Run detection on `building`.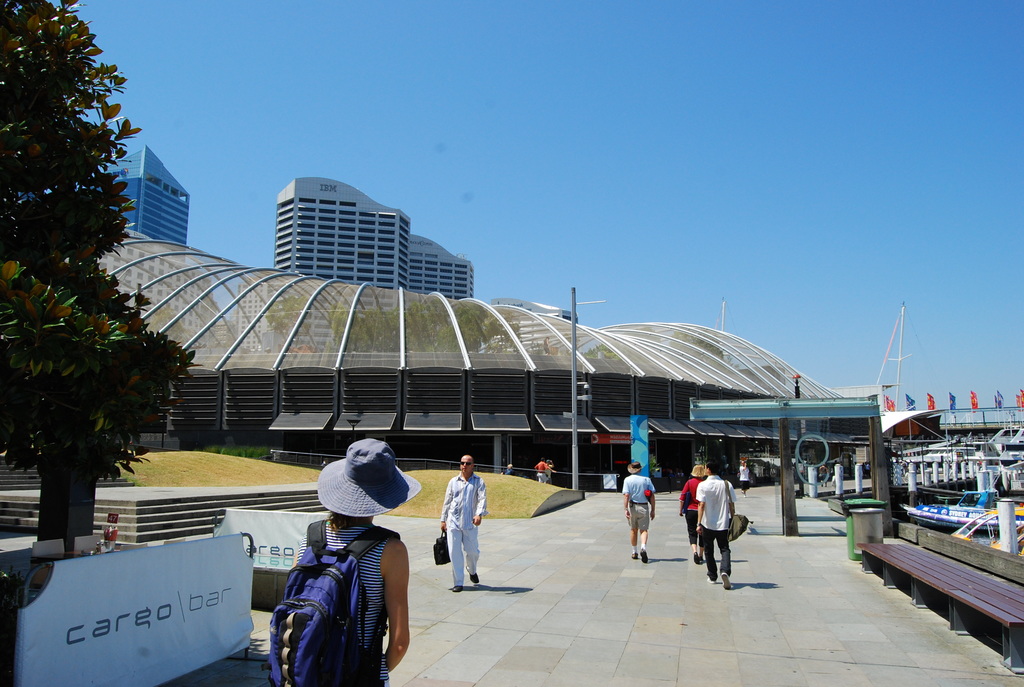
Result: x1=103 y1=150 x2=189 y2=248.
